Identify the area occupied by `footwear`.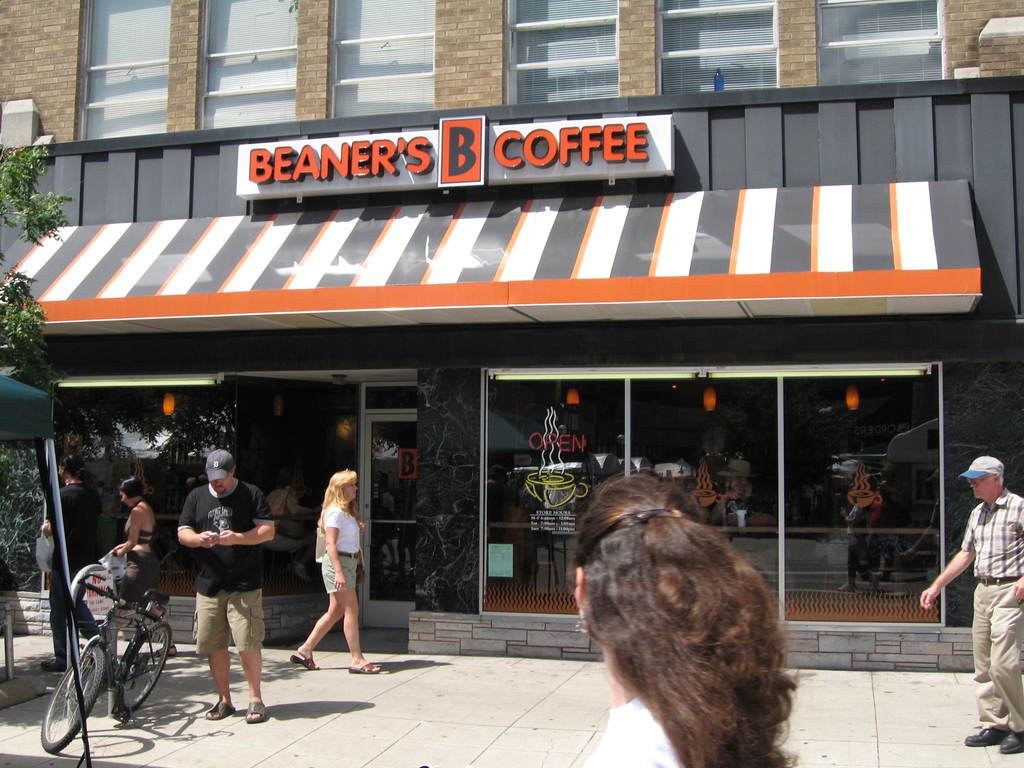
Area: [963,728,1009,745].
